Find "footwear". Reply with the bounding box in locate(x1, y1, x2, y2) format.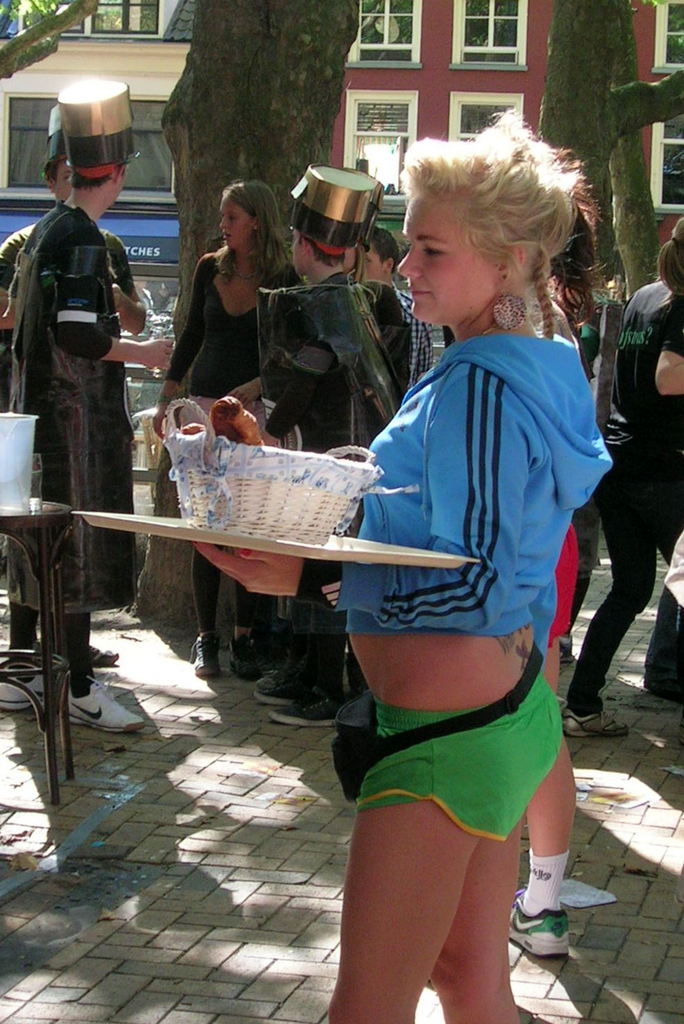
locate(228, 634, 262, 678).
